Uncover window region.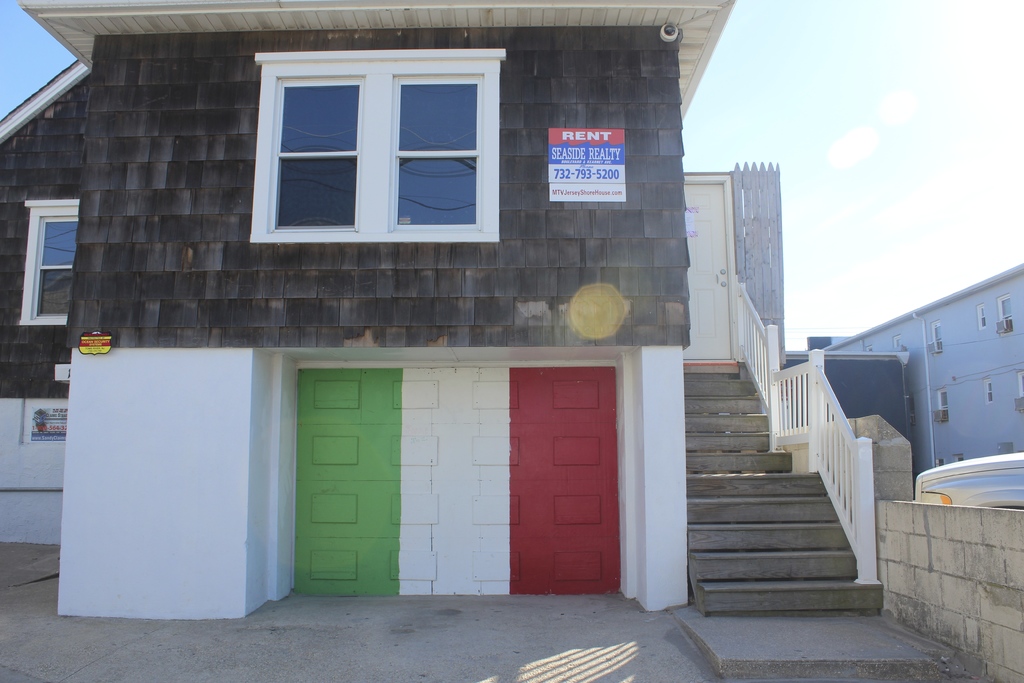
Uncovered: 976,304,989,327.
